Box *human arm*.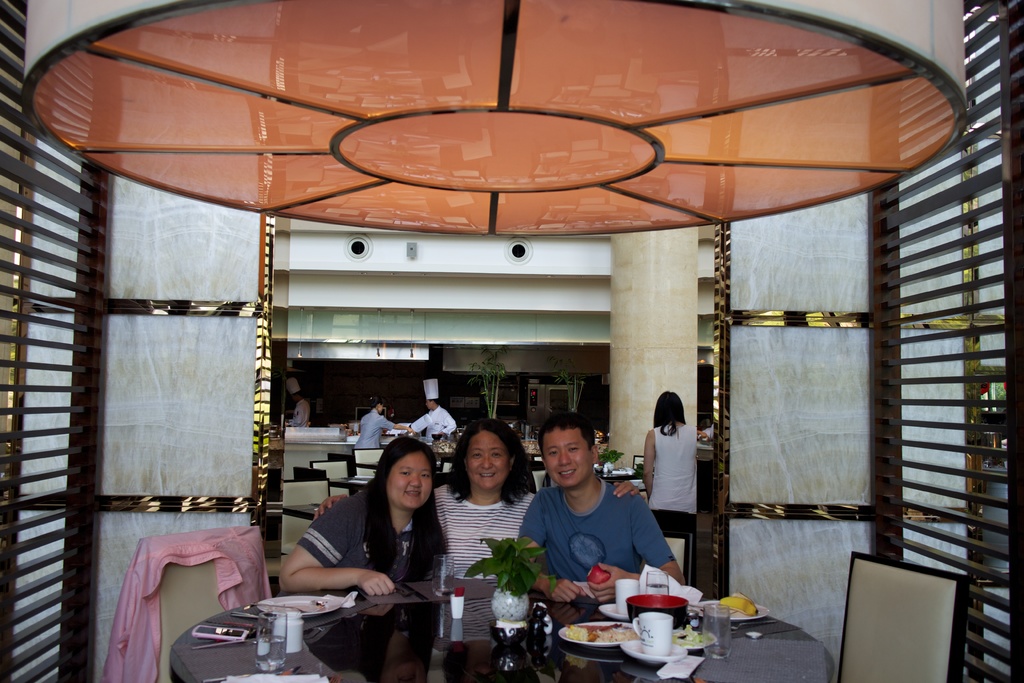
(left=589, top=493, right=688, bottom=604).
